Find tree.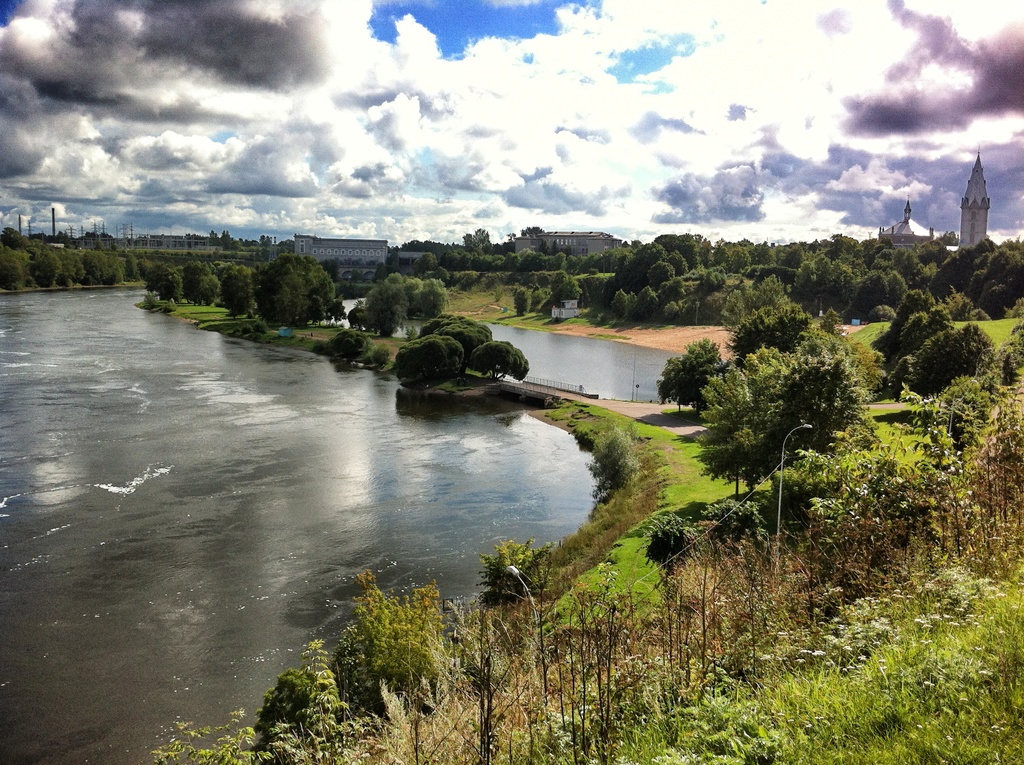
bbox(216, 263, 255, 324).
